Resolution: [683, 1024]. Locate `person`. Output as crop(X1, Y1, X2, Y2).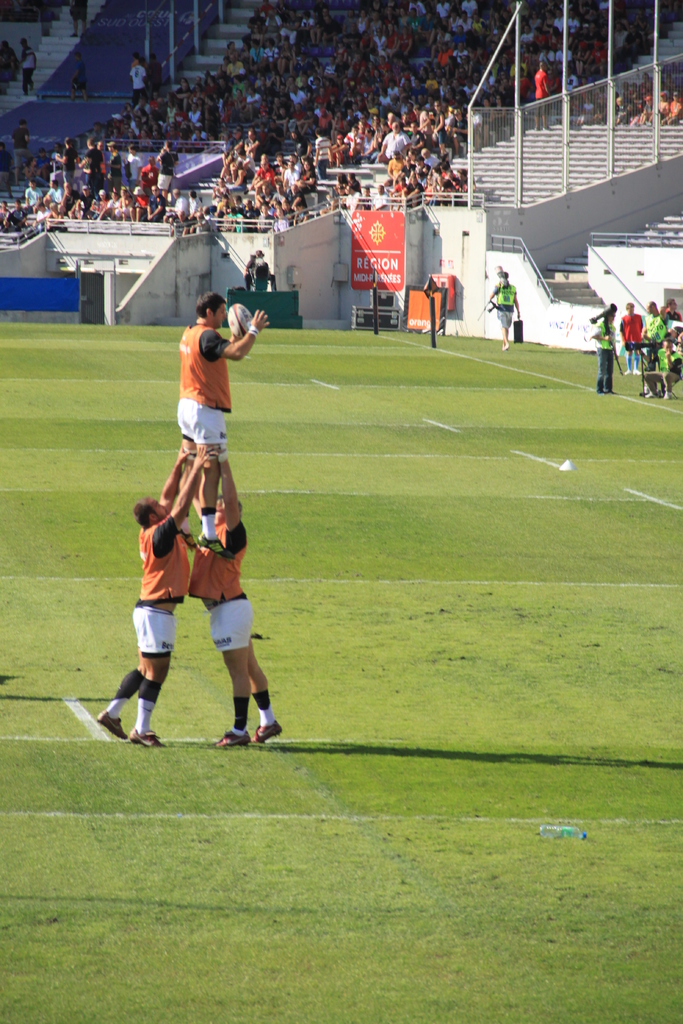
crop(635, 332, 680, 407).
